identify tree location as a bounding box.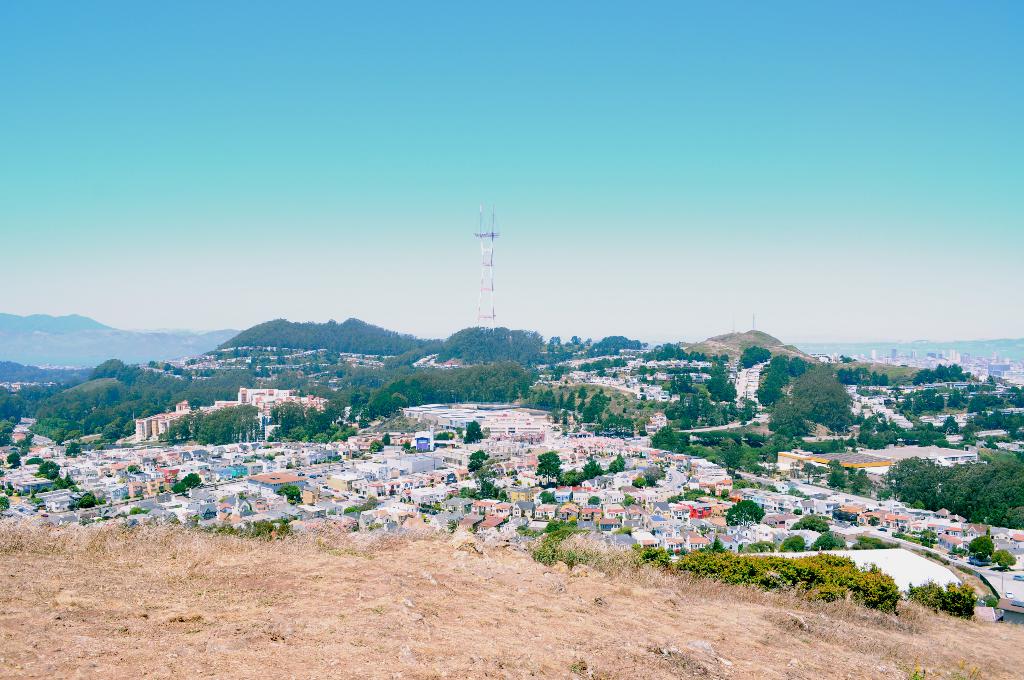
(x1=538, y1=490, x2=556, y2=505).
